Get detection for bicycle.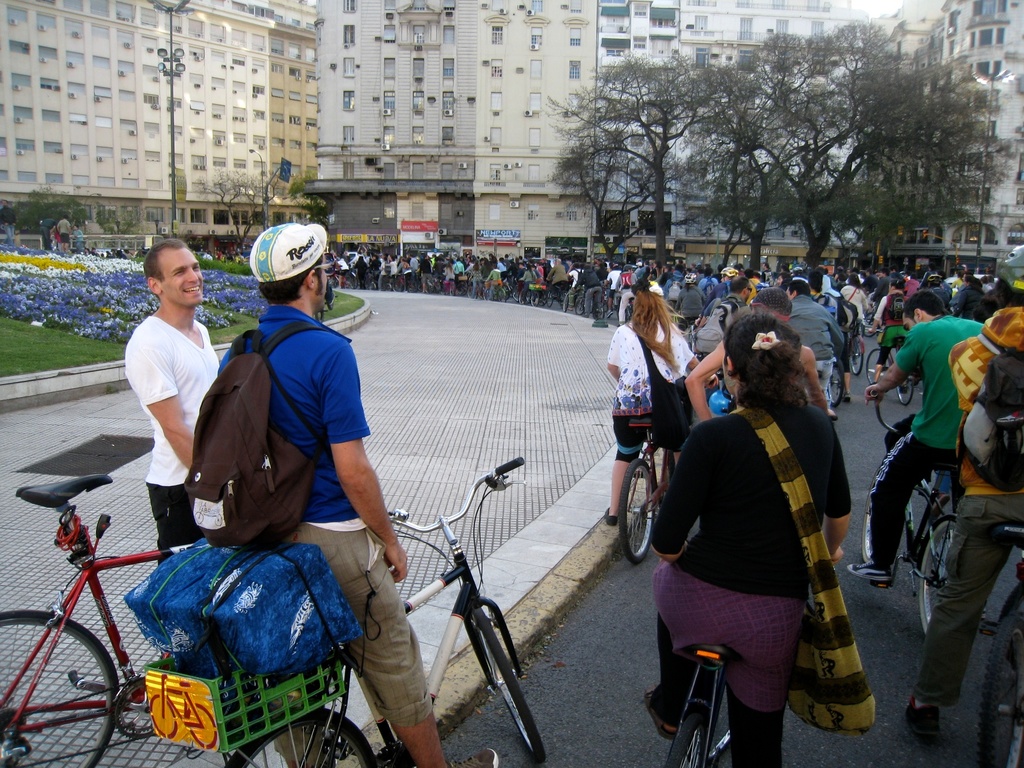
Detection: x1=0, y1=482, x2=206, y2=767.
